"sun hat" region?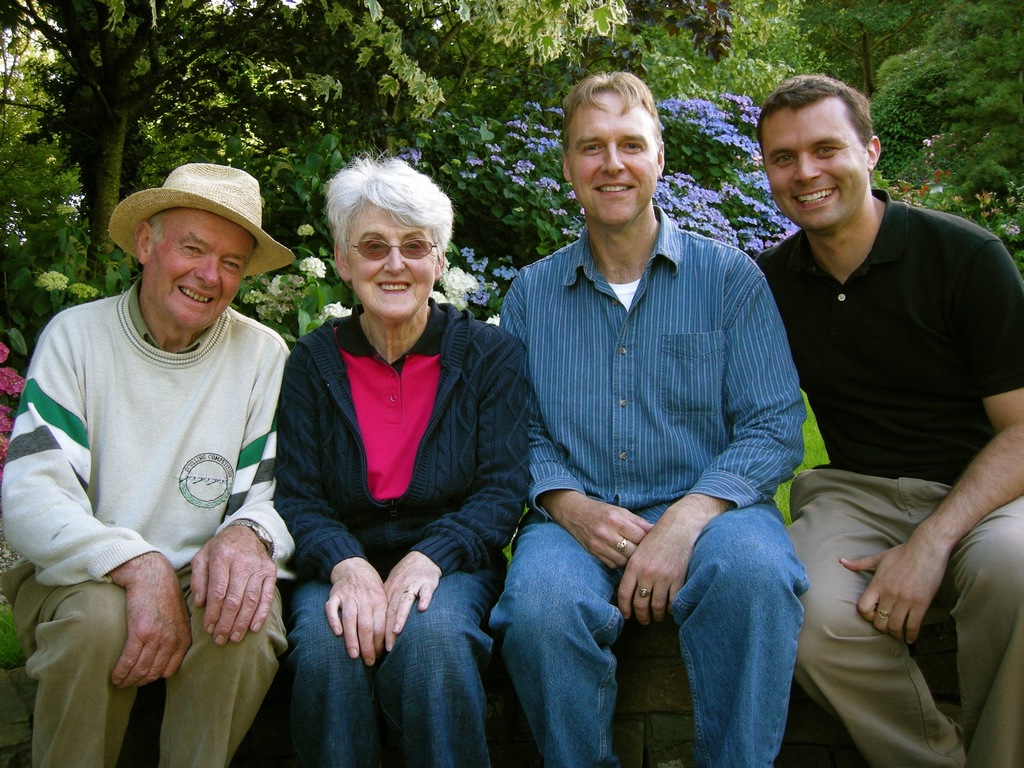
{"left": 106, "top": 161, "right": 300, "bottom": 288}
